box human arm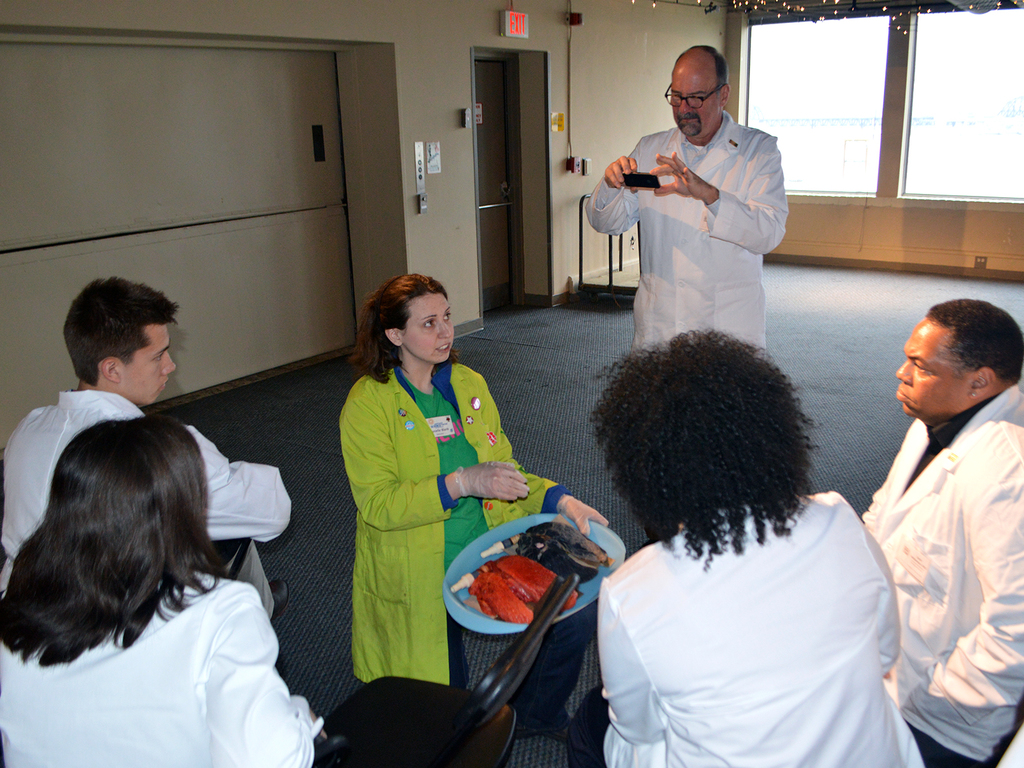
pyautogui.locateOnScreen(587, 127, 668, 234)
